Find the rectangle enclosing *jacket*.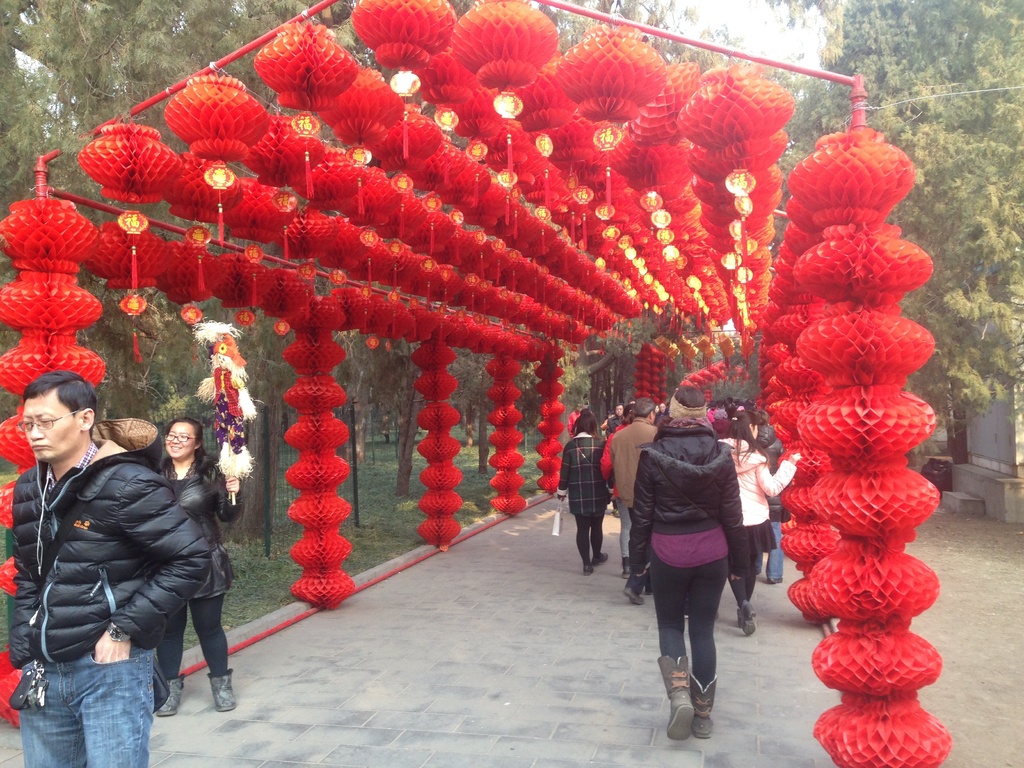
(620, 419, 758, 573).
